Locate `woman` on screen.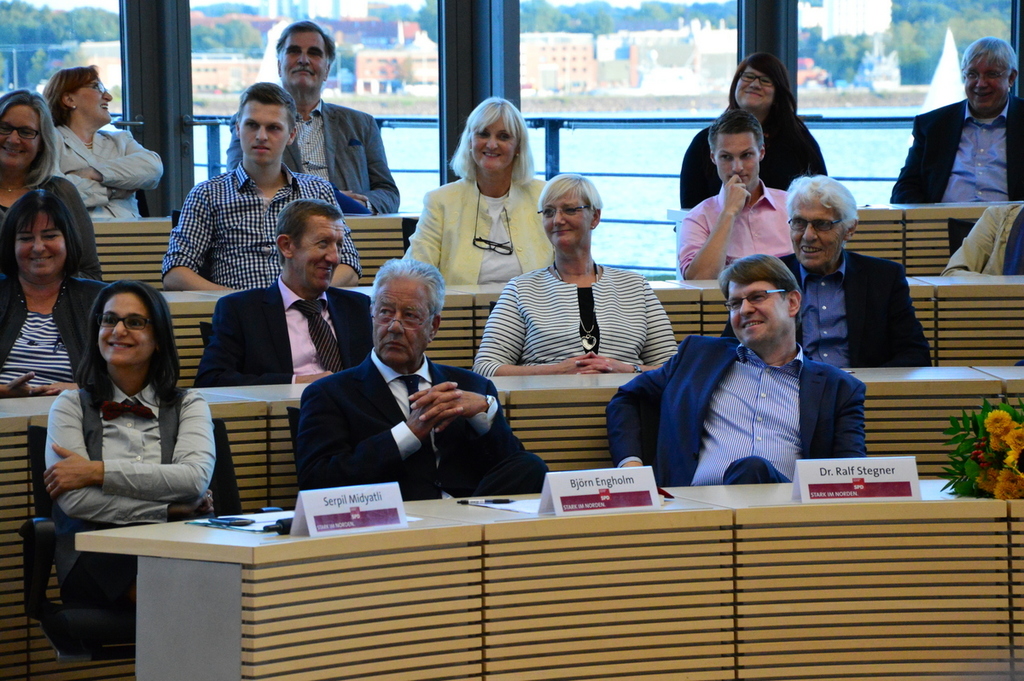
On screen at x1=472, y1=171, x2=678, y2=372.
